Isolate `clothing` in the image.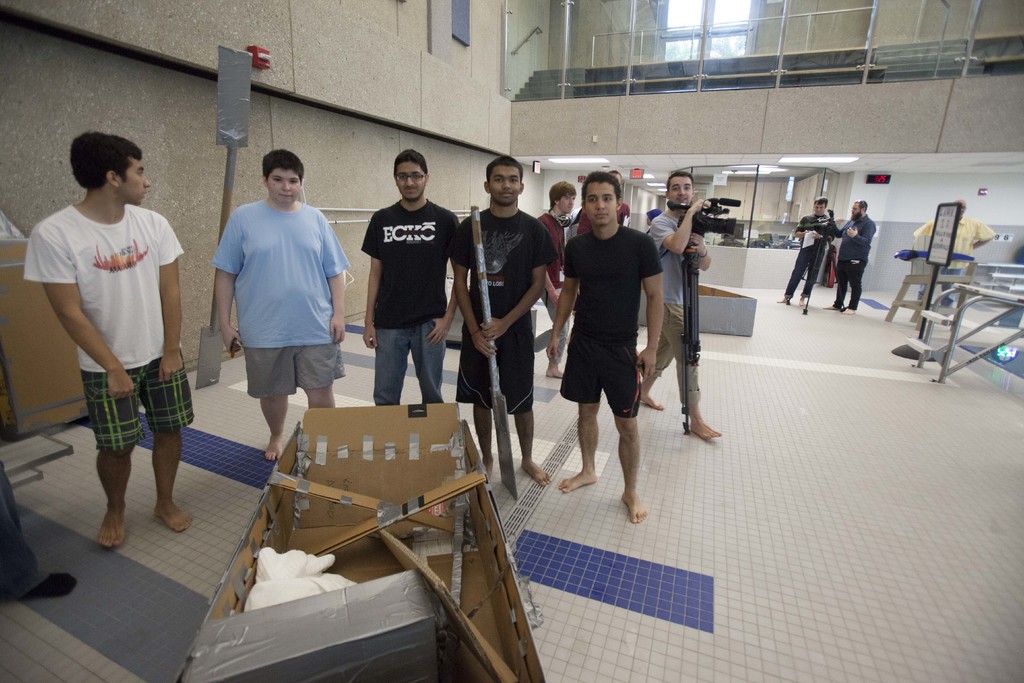
Isolated region: 536:207:578:294.
